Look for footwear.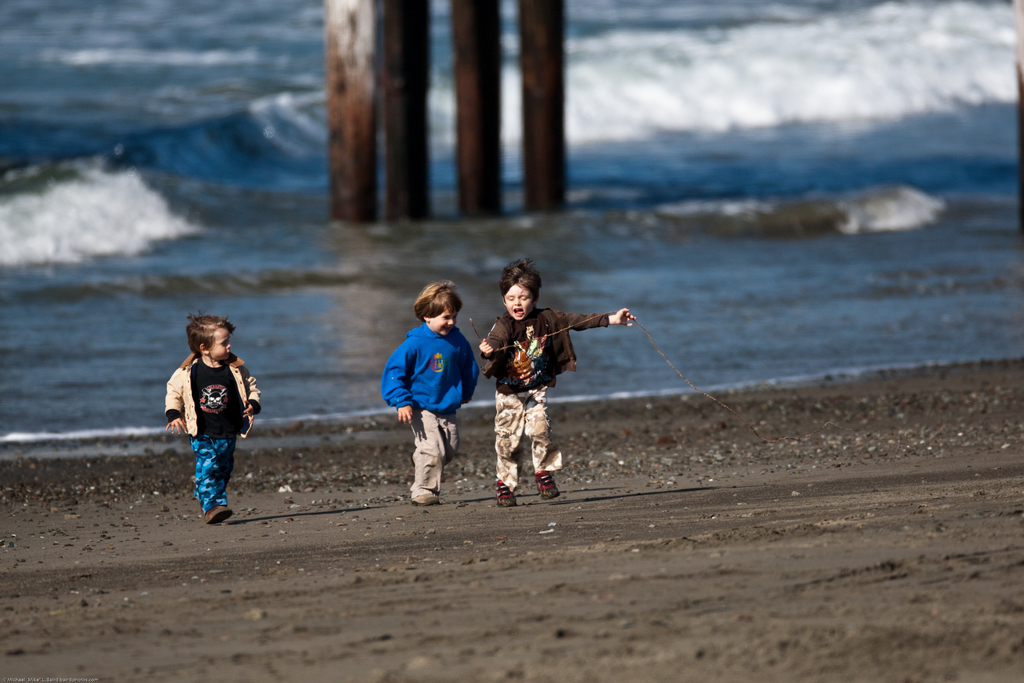
Found: crop(538, 472, 562, 499).
